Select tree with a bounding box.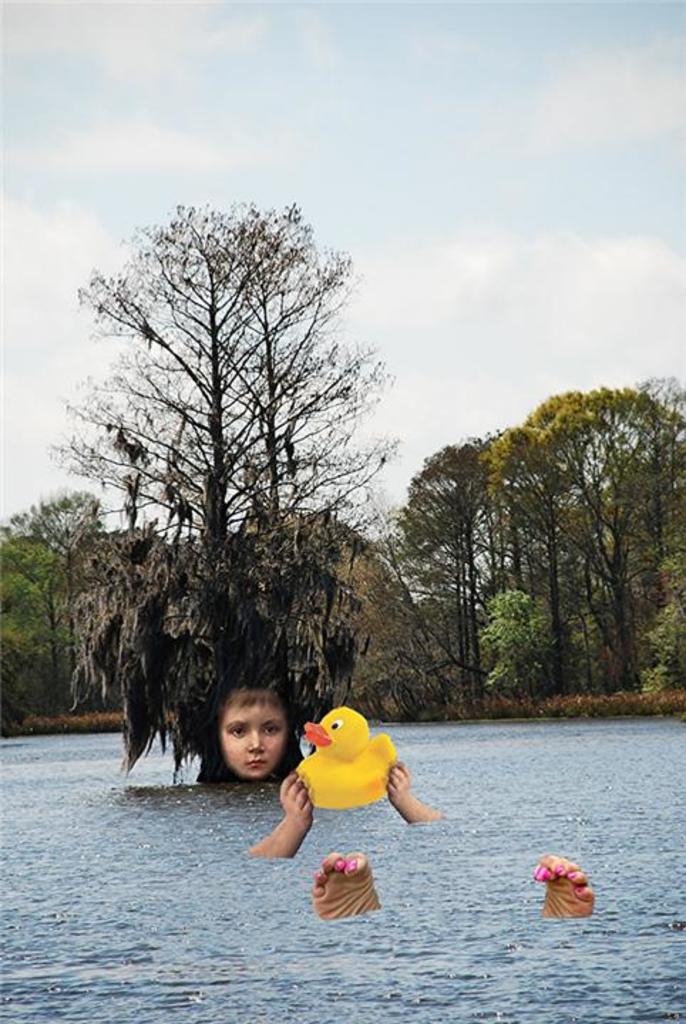
<bbox>0, 516, 80, 730</bbox>.
